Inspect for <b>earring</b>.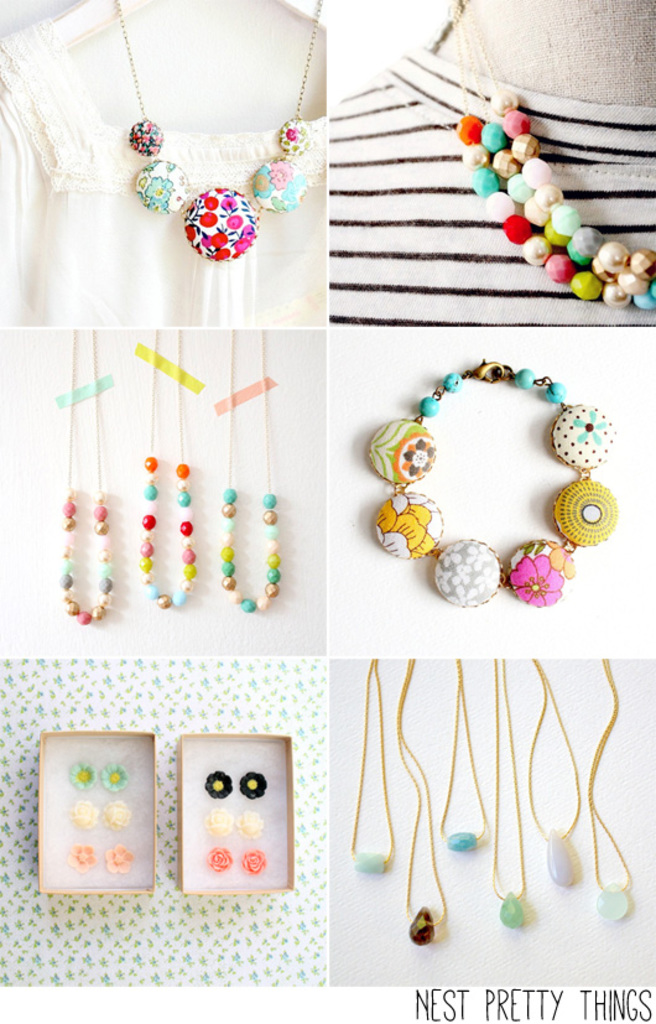
Inspection: Rect(234, 810, 260, 842).
